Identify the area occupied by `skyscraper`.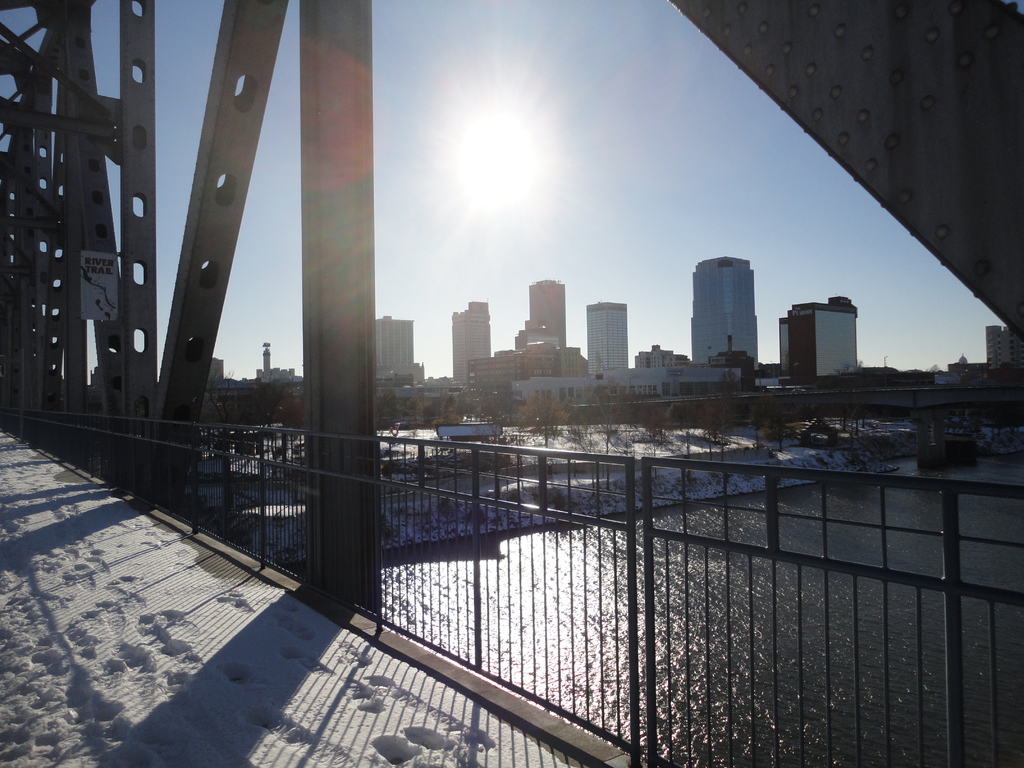
Area: select_region(448, 298, 492, 389).
